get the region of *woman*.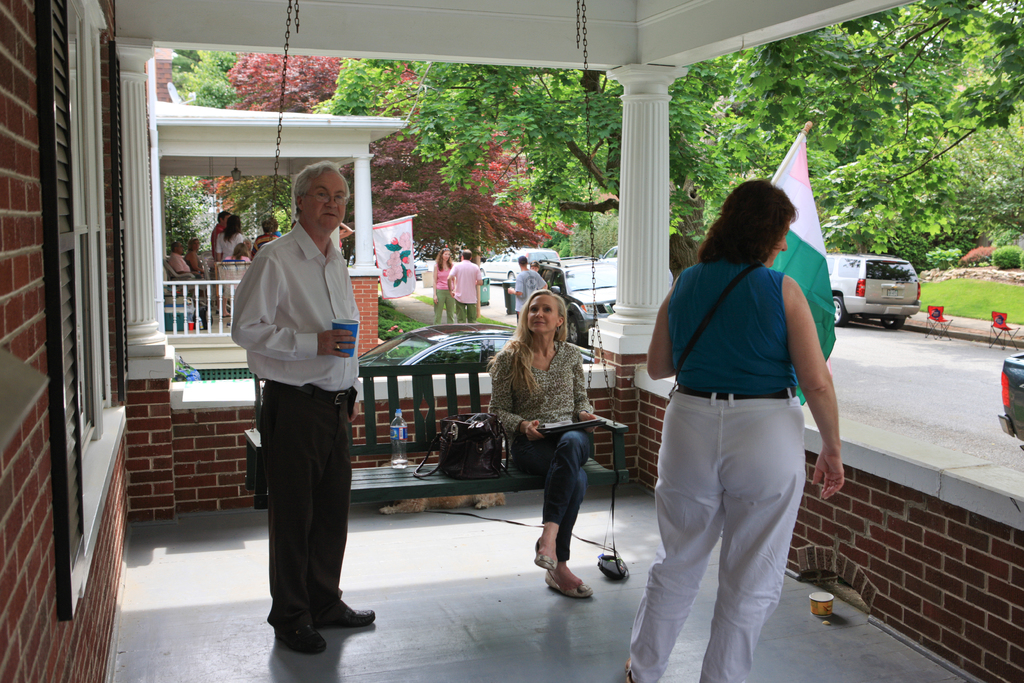
{"x1": 483, "y1": 290, "x2": 598, "y2": 597}.
